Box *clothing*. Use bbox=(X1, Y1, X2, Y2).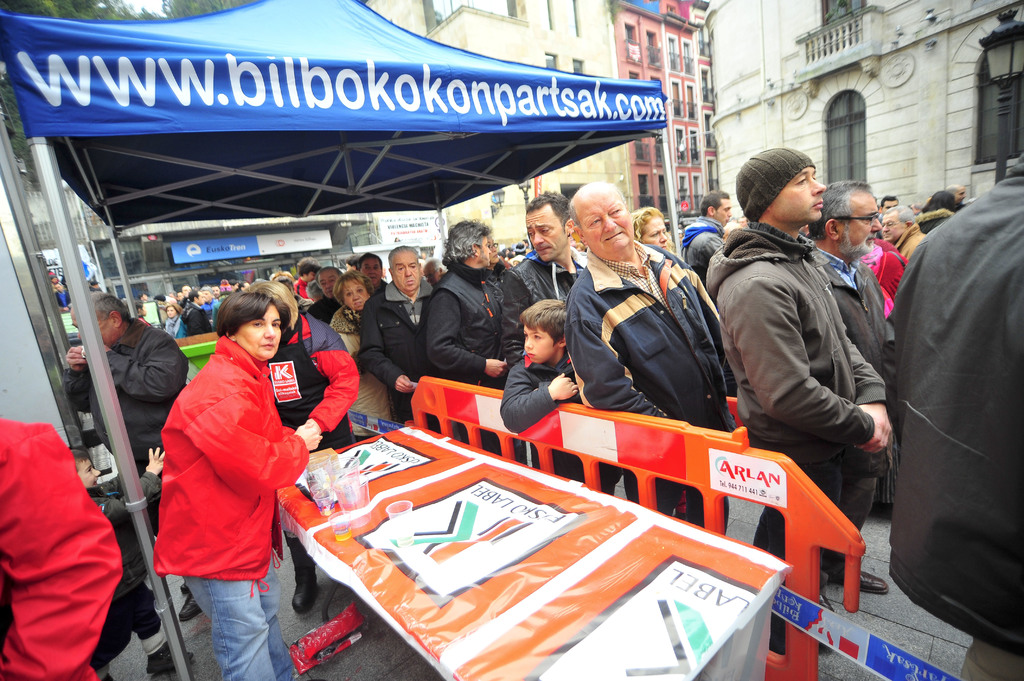
bbox=(356, 282, 446, 426).
